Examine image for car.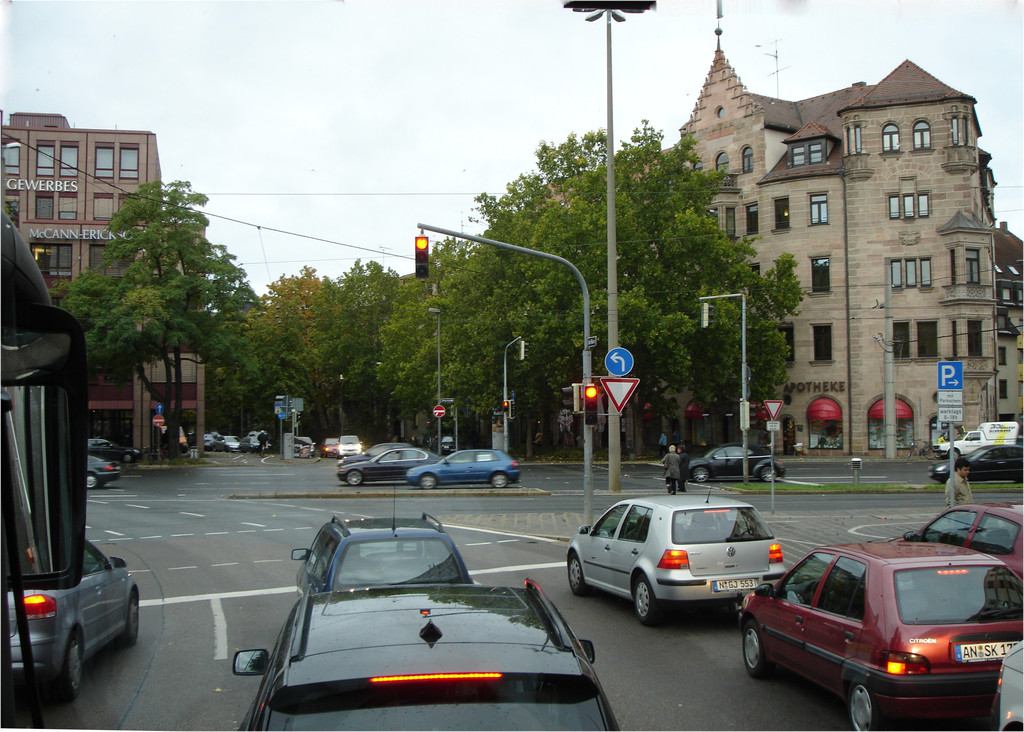
Examination result: region(228, 581, 631, 731).
